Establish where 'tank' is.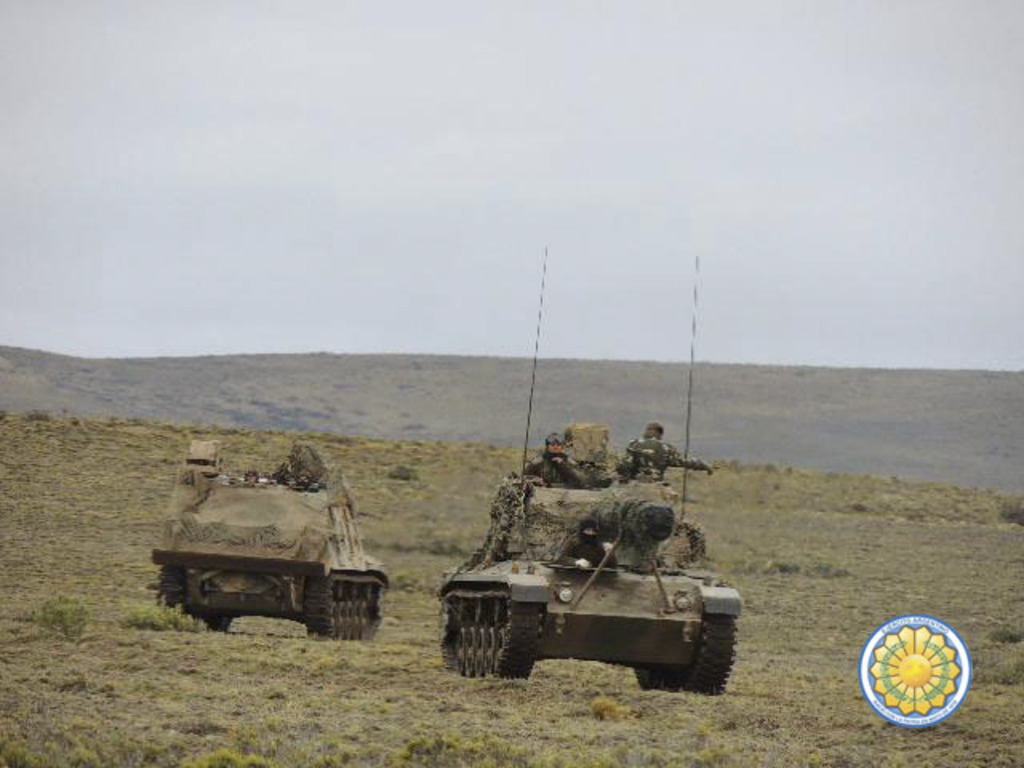
Established at pyautogui.locateOnScreen(437, 245, 746, 696).
